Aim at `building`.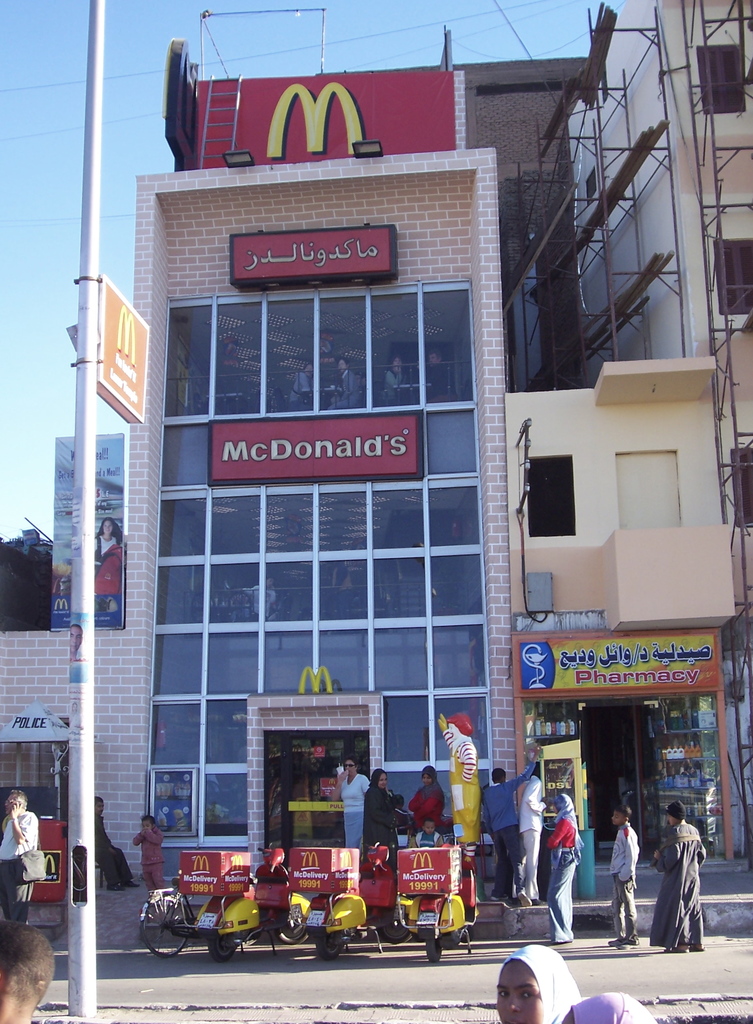
Aimed at [left=0, top=71, right=519, bottom=877].
